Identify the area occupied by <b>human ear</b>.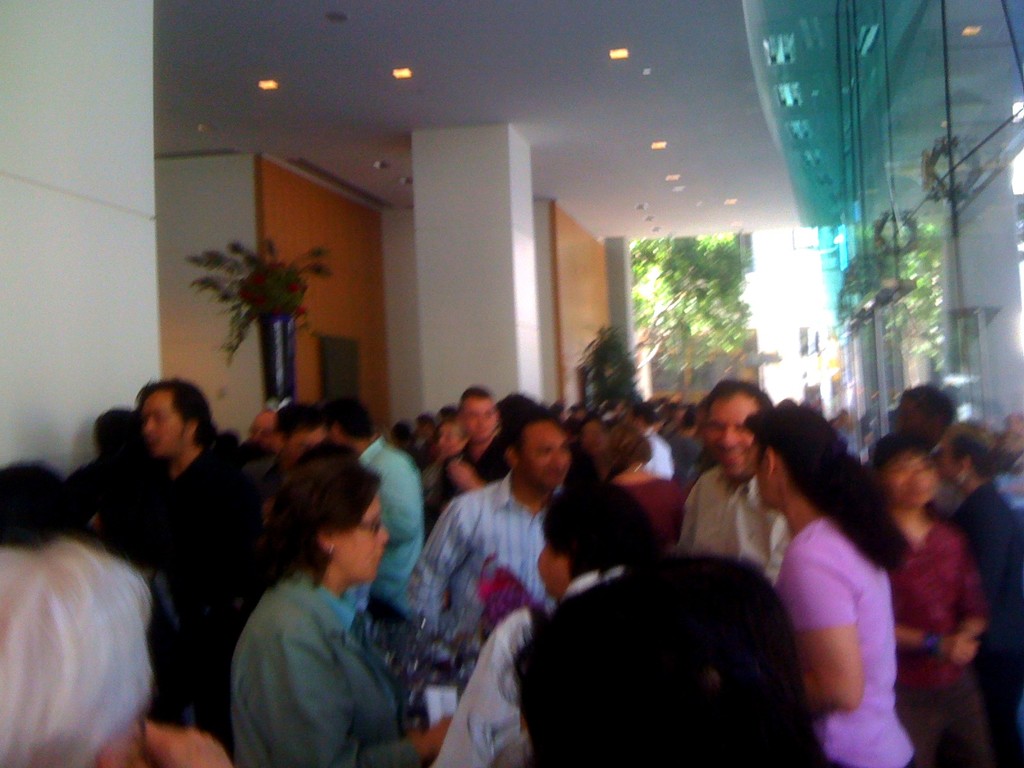
Area: [186, 424, 195, 439].
